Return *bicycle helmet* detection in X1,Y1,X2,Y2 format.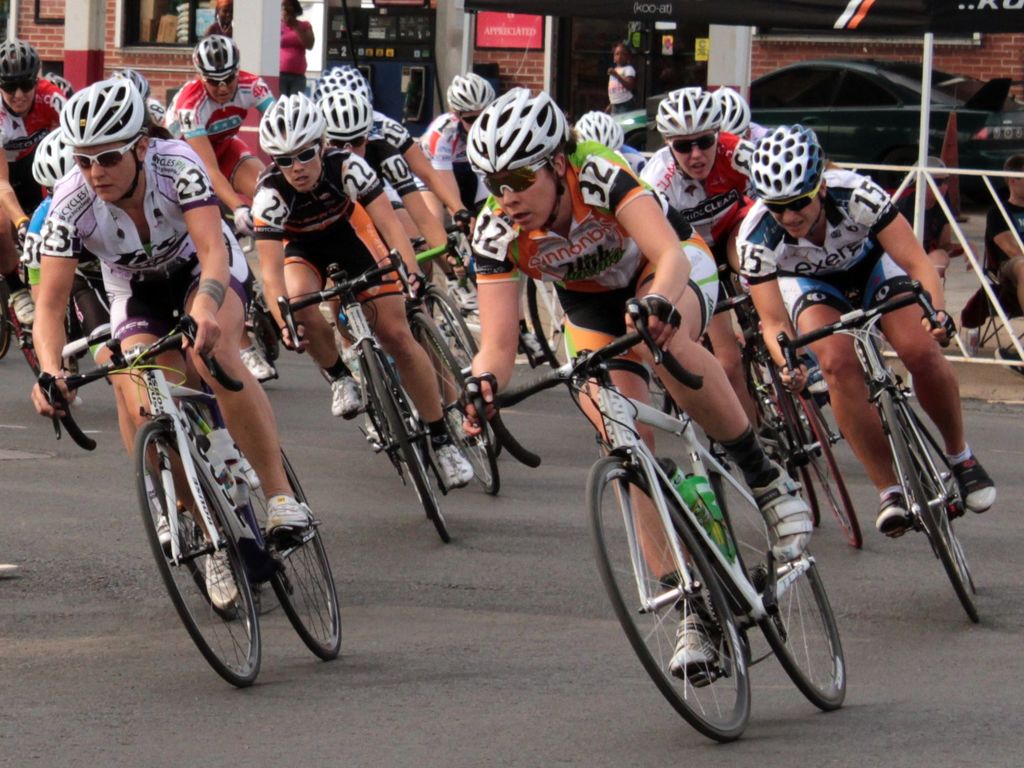
190,38,236,73.
